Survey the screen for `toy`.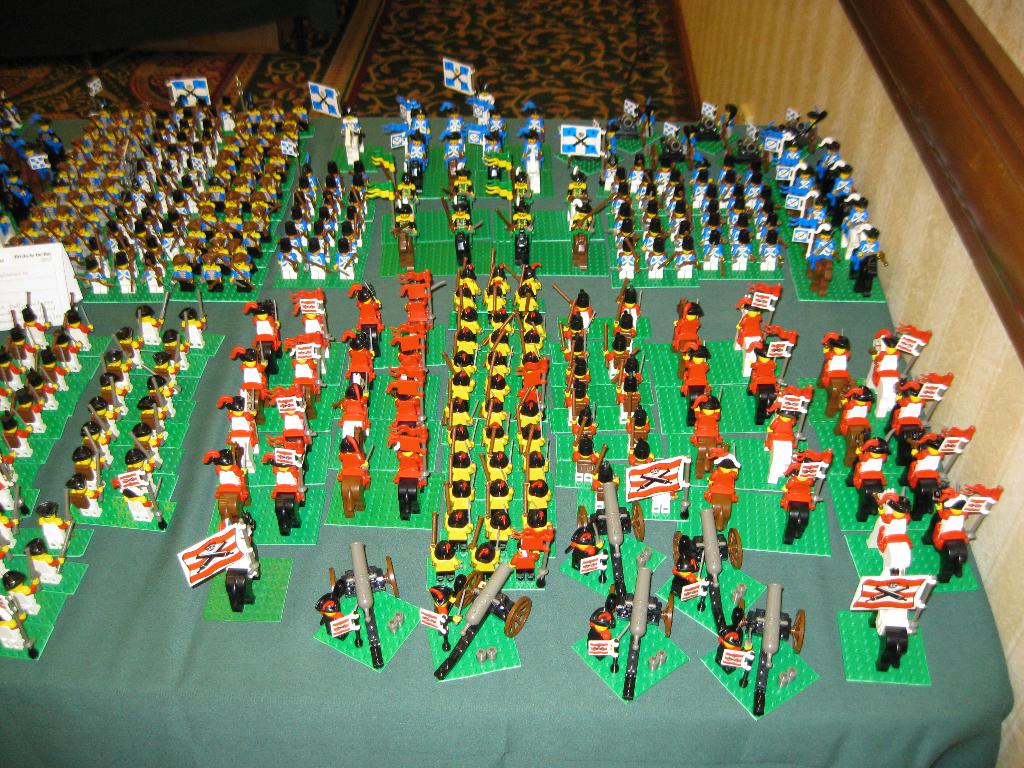
Survey found: pyautogui.locateOnScreen(924, 483, 1003, 584).
